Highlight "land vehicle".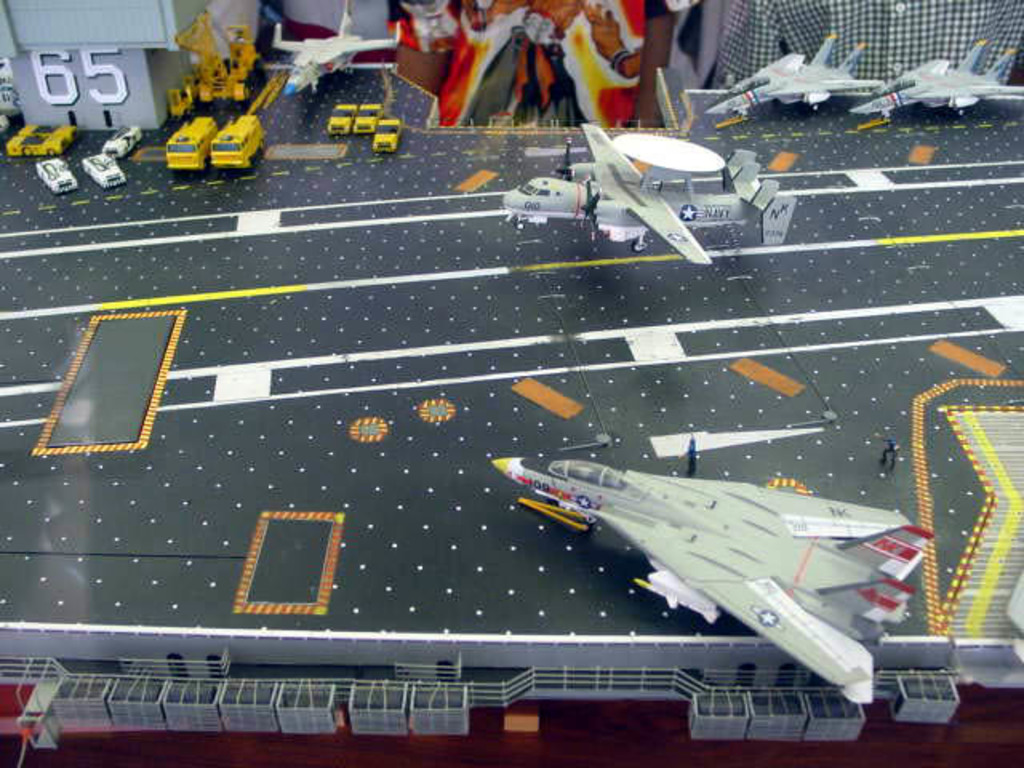
Highlighted region: pyautogui.locateOnScreen(323, 101, 358, 138).
